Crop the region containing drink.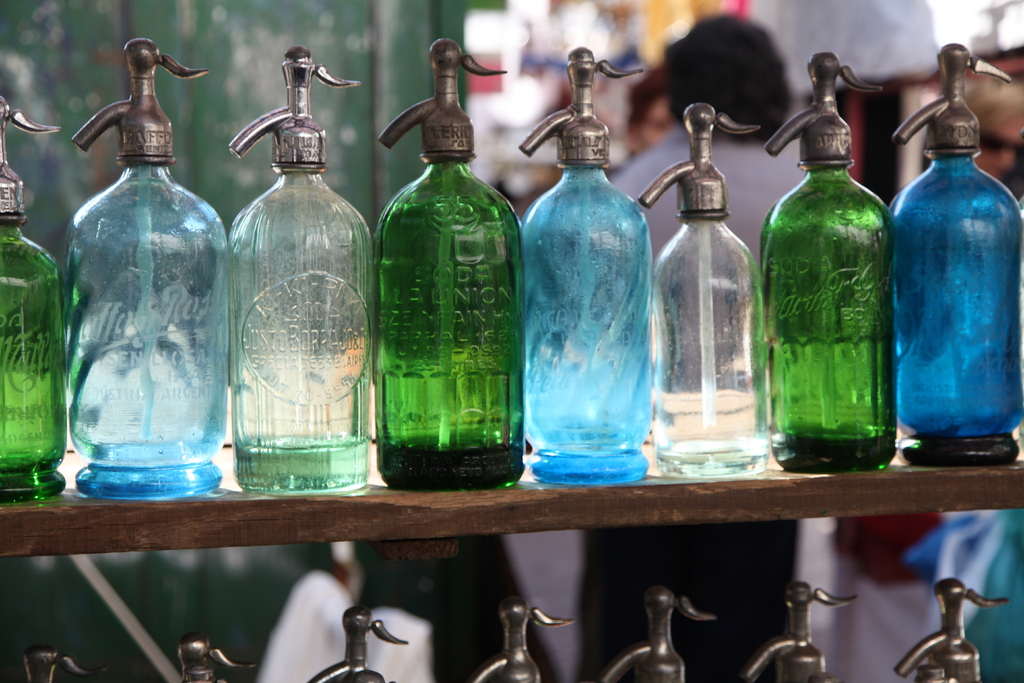
Crop region: <region>768, 88, 903, 491</region>.
